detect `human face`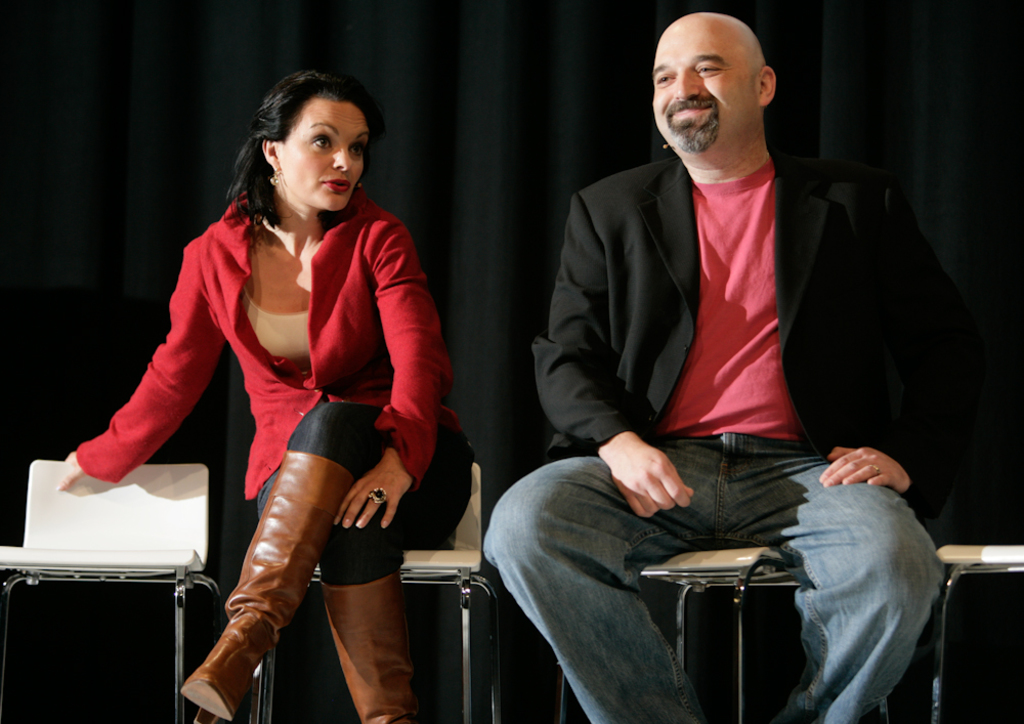
(left=650, top=12, right=755, bottom=158)
